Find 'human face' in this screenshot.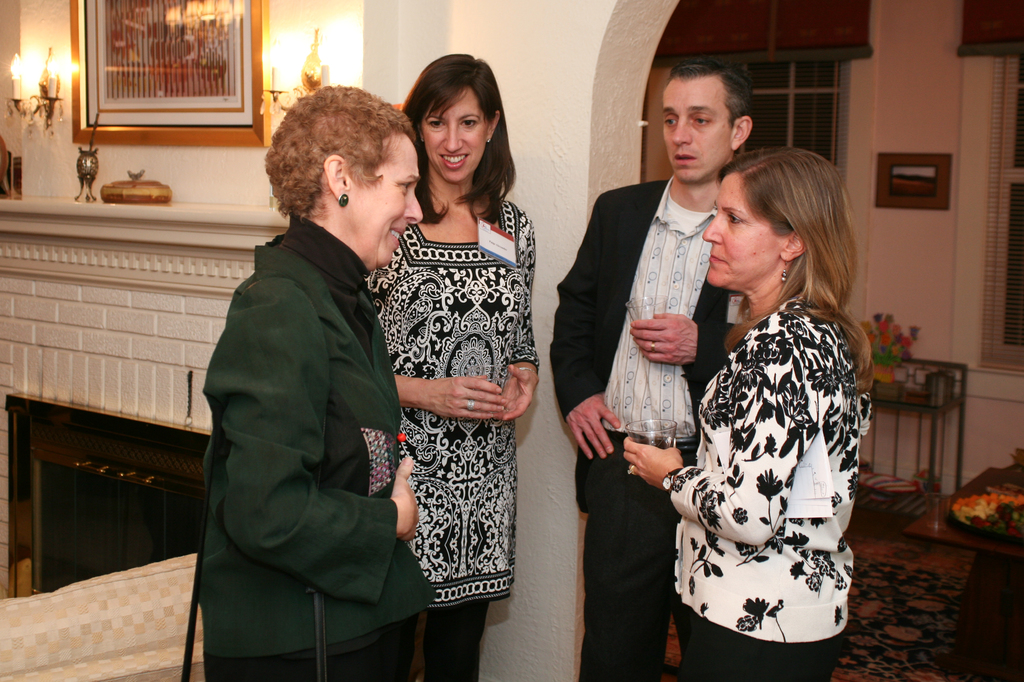
The bounding box for 'human face' is 657/77/730/182.
